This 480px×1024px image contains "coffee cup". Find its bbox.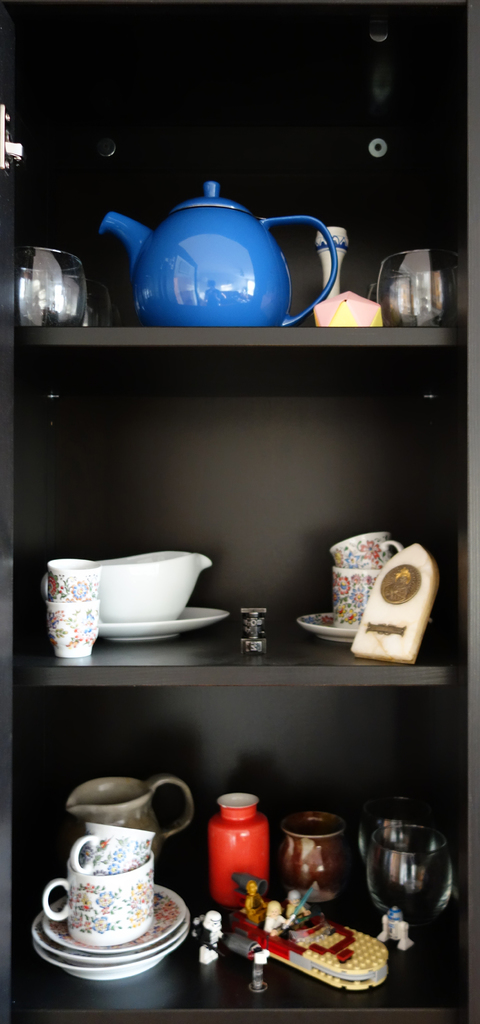
crop(69, 816, 156, 877).
